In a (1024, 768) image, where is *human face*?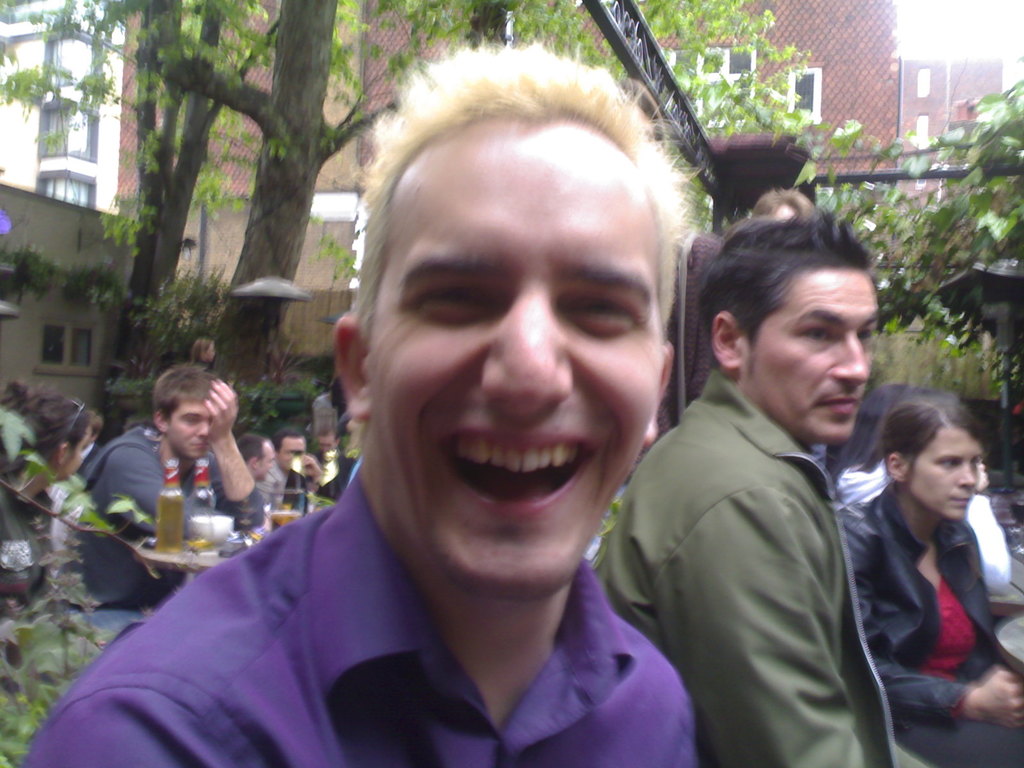
(168, 399, 214, 456).
